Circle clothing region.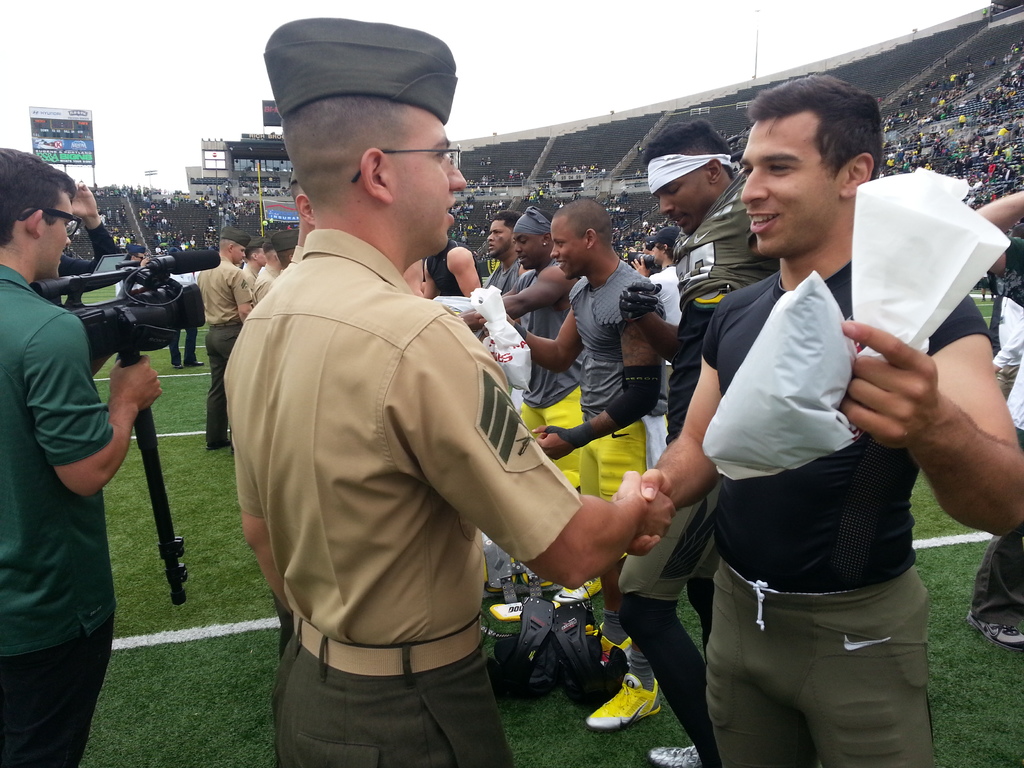
Region: region(500, 255, 589, 495).
